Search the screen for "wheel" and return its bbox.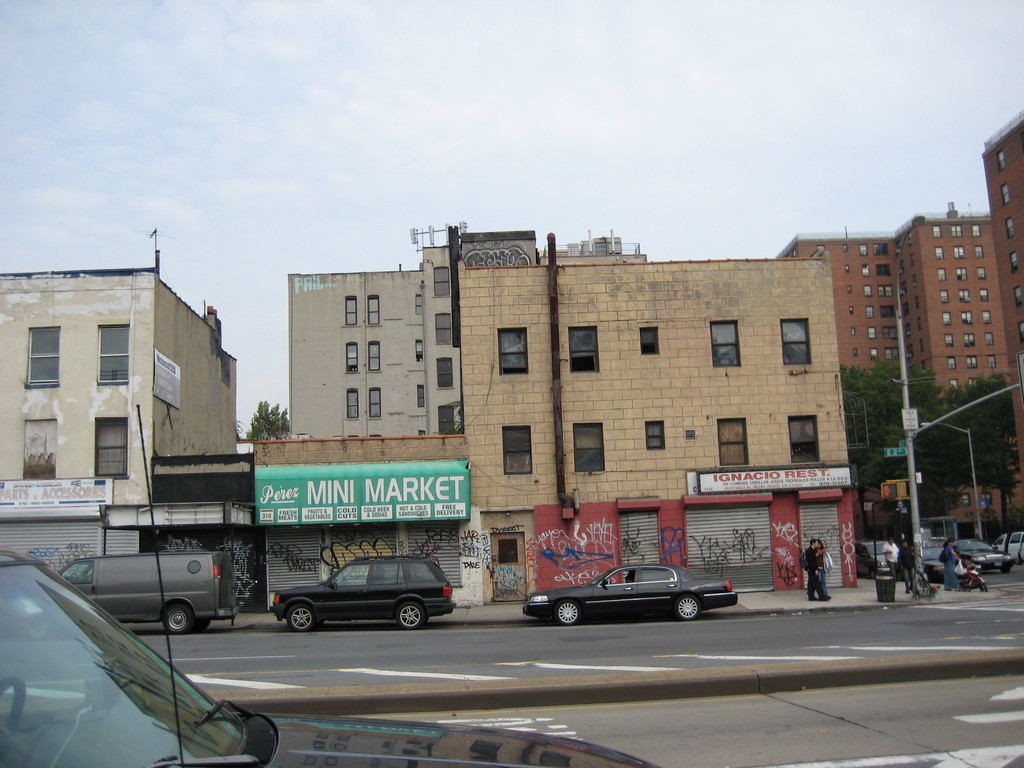
Found: <region>164, 603, 189, 634</region>.
